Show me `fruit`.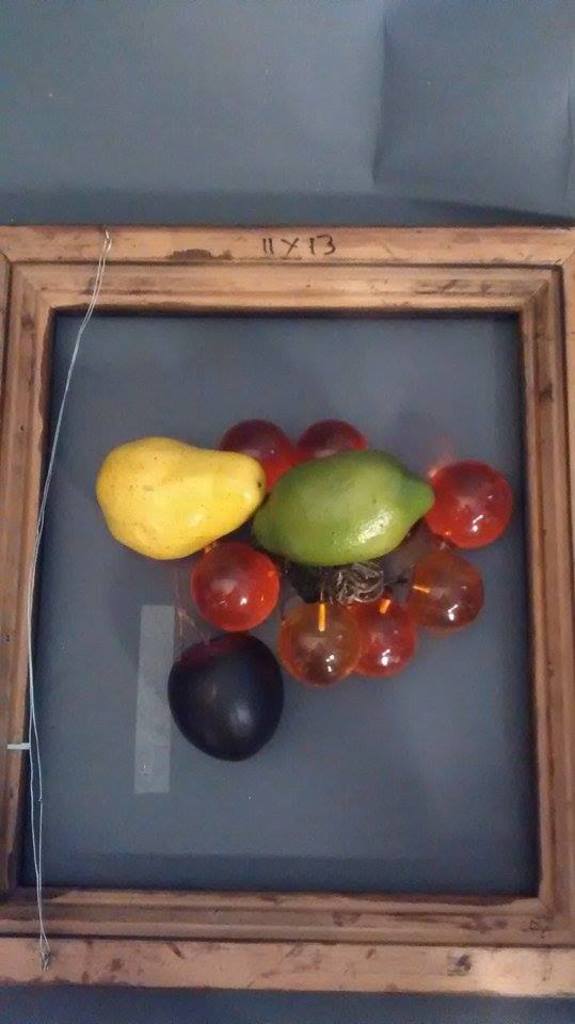
`fruit` is here: 98, 436, 261, 561.
